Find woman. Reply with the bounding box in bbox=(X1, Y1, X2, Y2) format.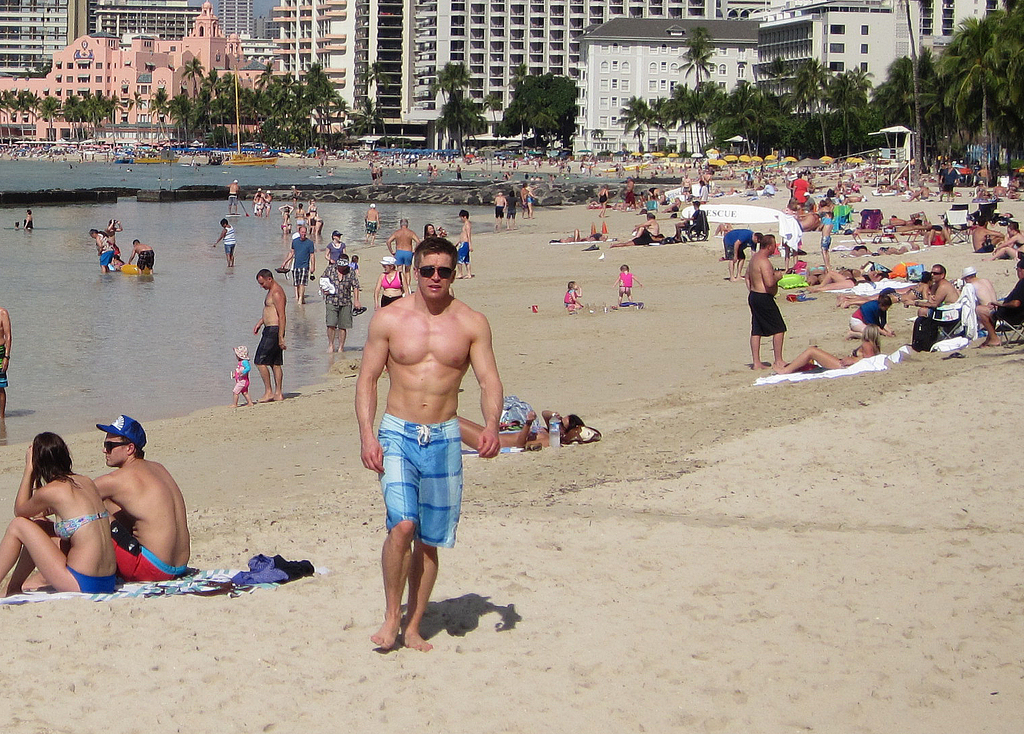
bbox=(0, 431, 111, 602).
